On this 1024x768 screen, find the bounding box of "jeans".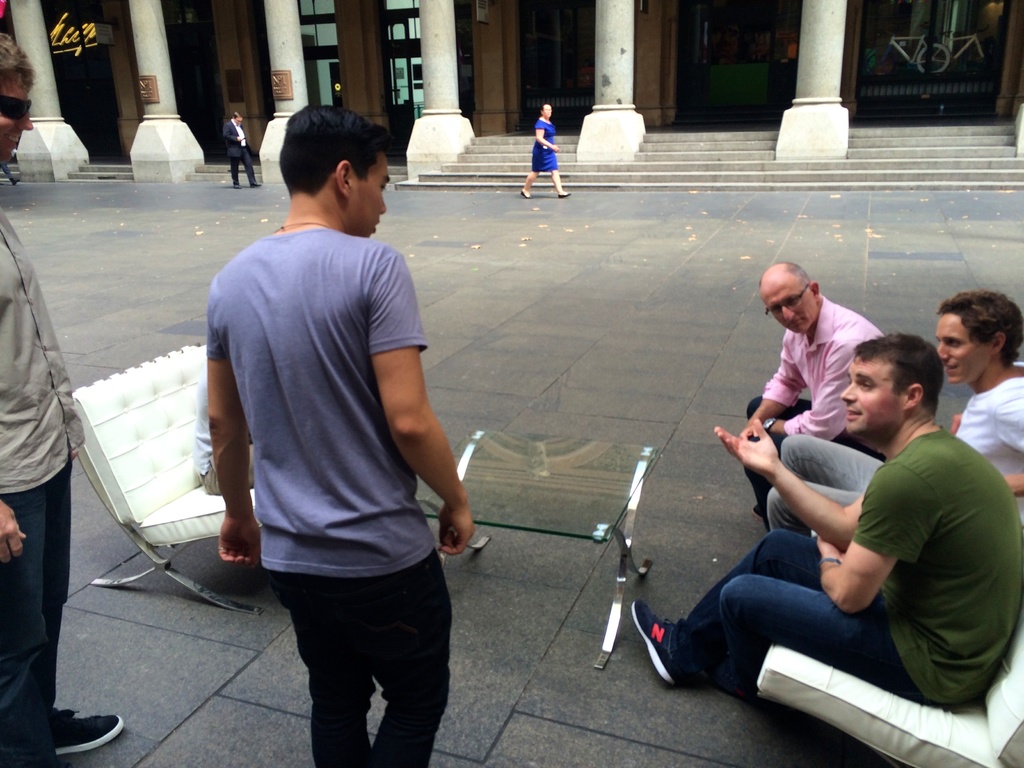
Bounding box: Rect(753, 430, 902, 536).
